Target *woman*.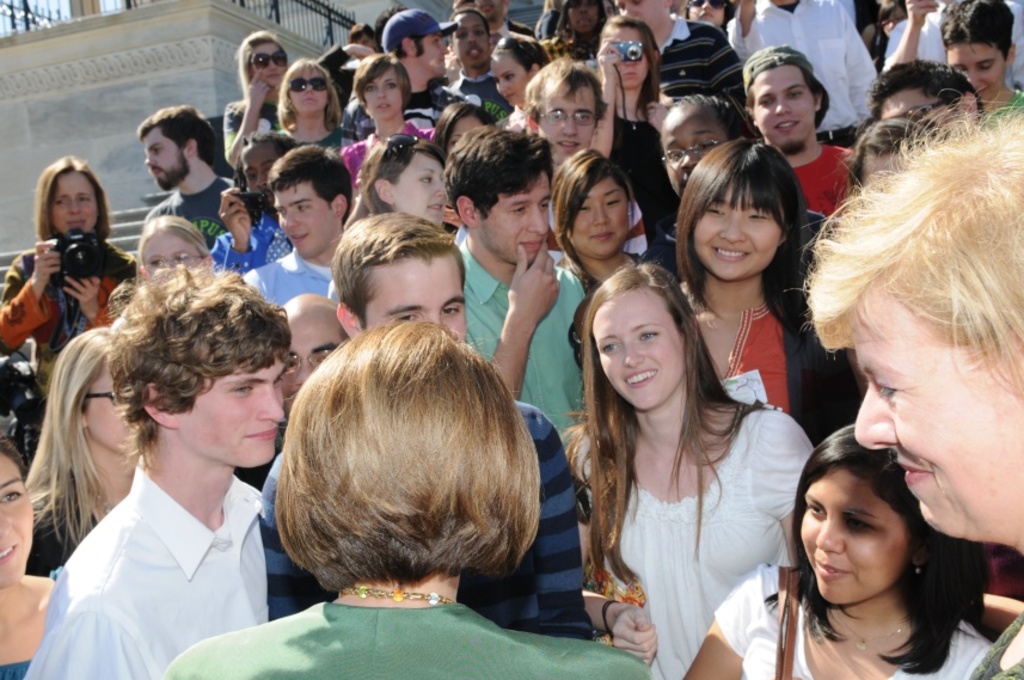
Target region: 274, 59, 352, 153.
